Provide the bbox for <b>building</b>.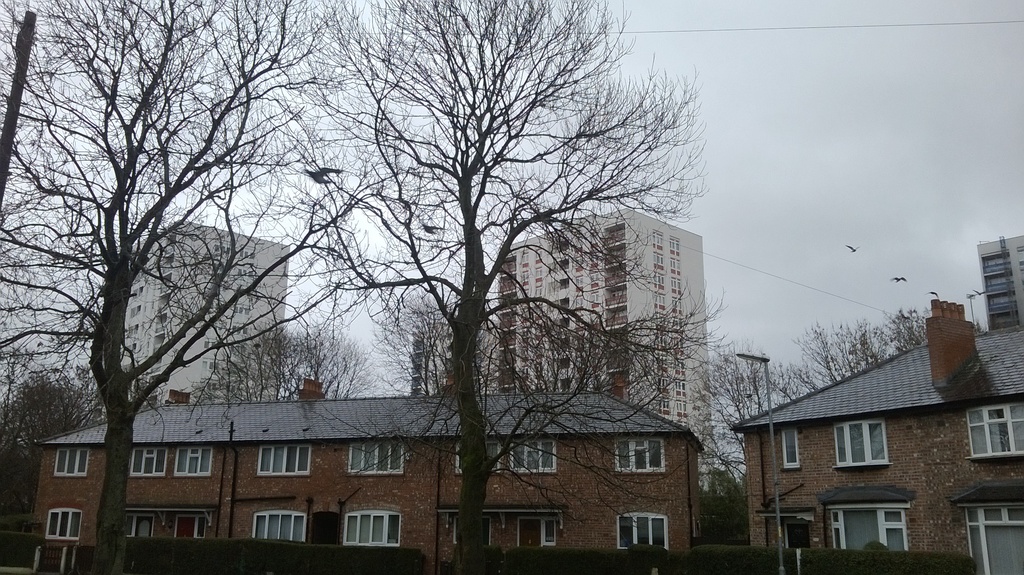
497, 208, 716, 492.
